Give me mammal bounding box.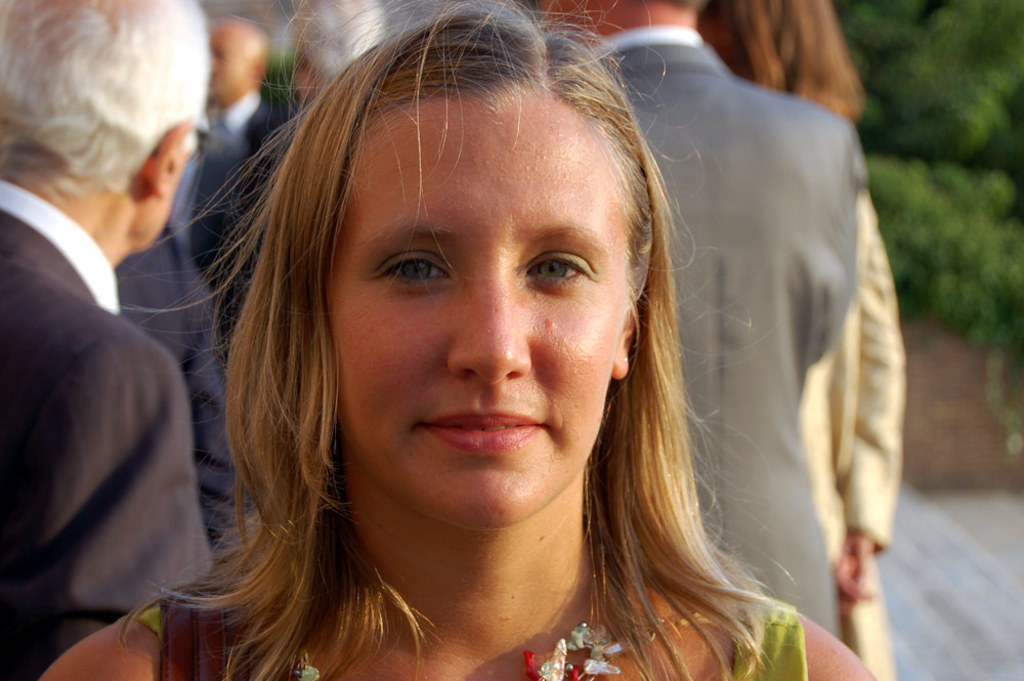
select_region(518, 0, 859, 635).
